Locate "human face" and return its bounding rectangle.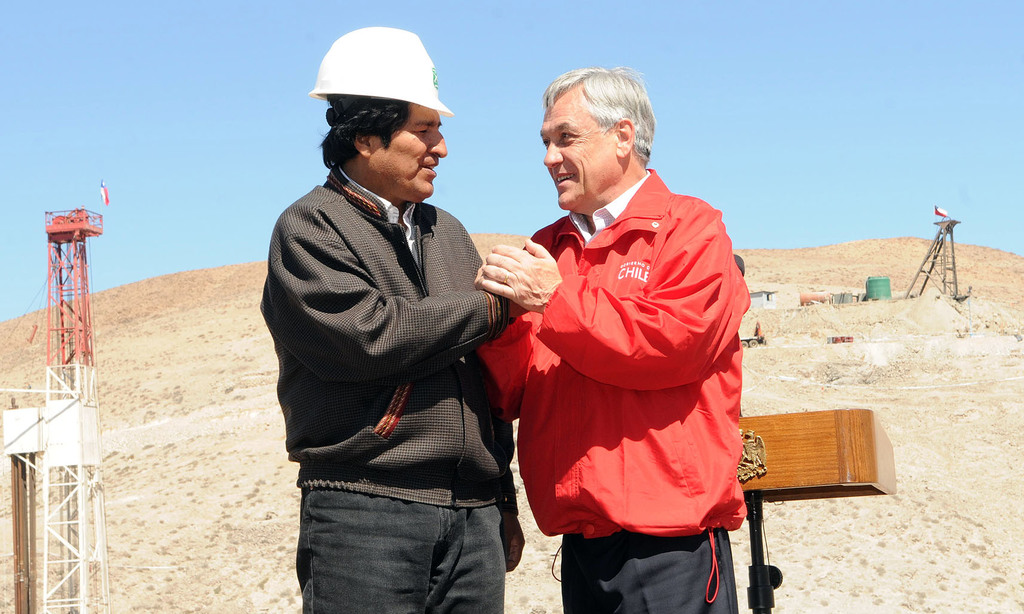
bbox(372, 104, 446, 200).
